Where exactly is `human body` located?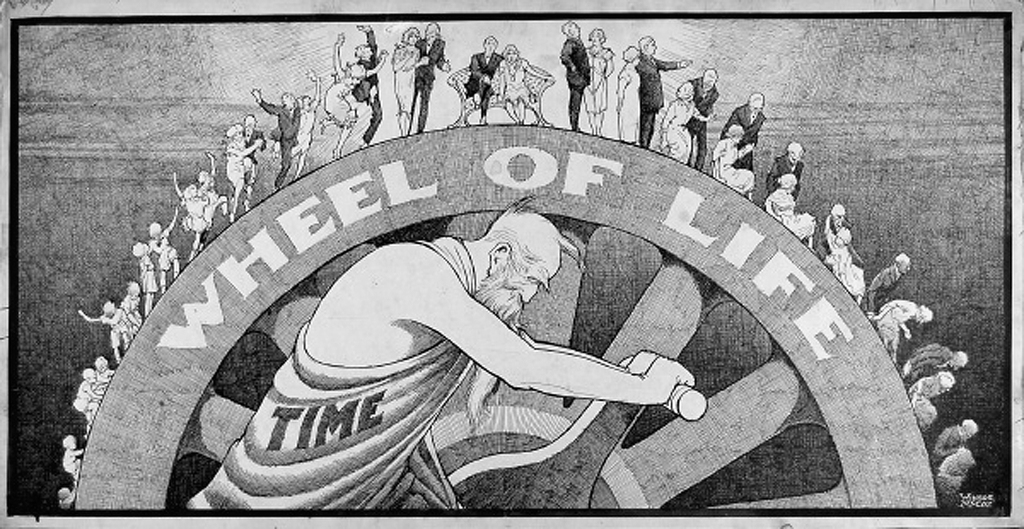
Its bounding box is [695, 70, 719, 165].
